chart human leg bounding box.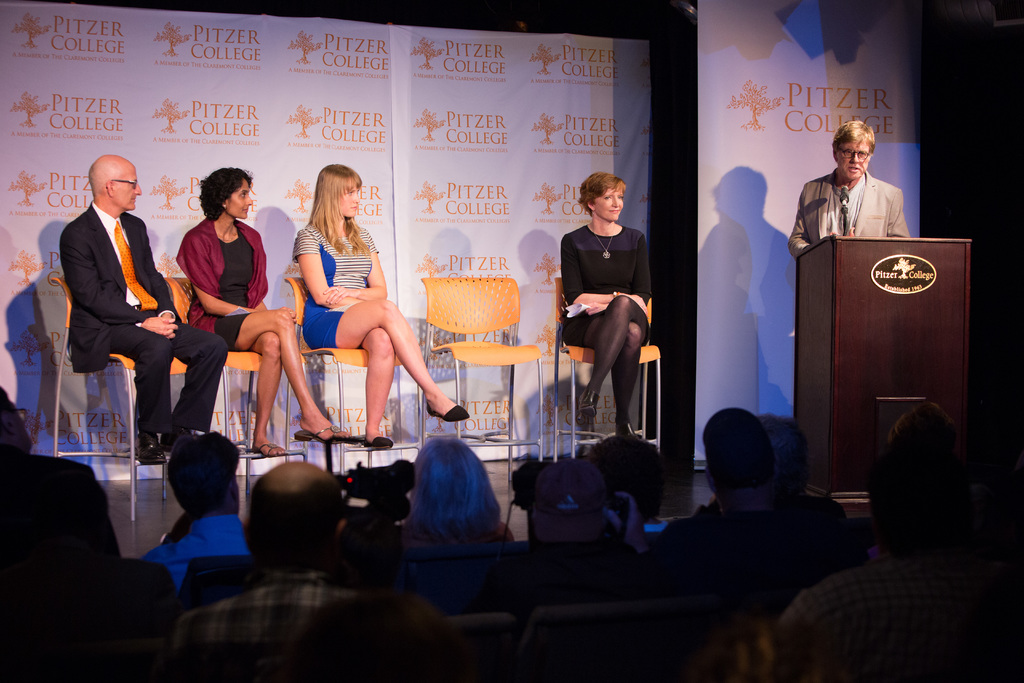
Charted: 246:329:292:456.
